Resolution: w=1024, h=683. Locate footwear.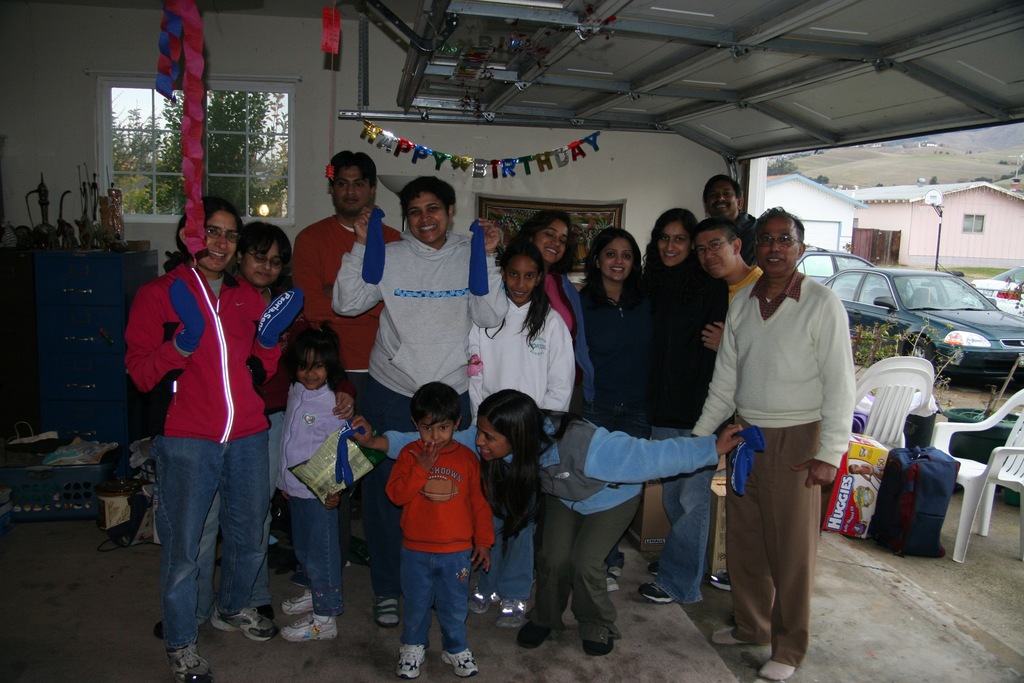
detection(491, 597, 521, 625).
